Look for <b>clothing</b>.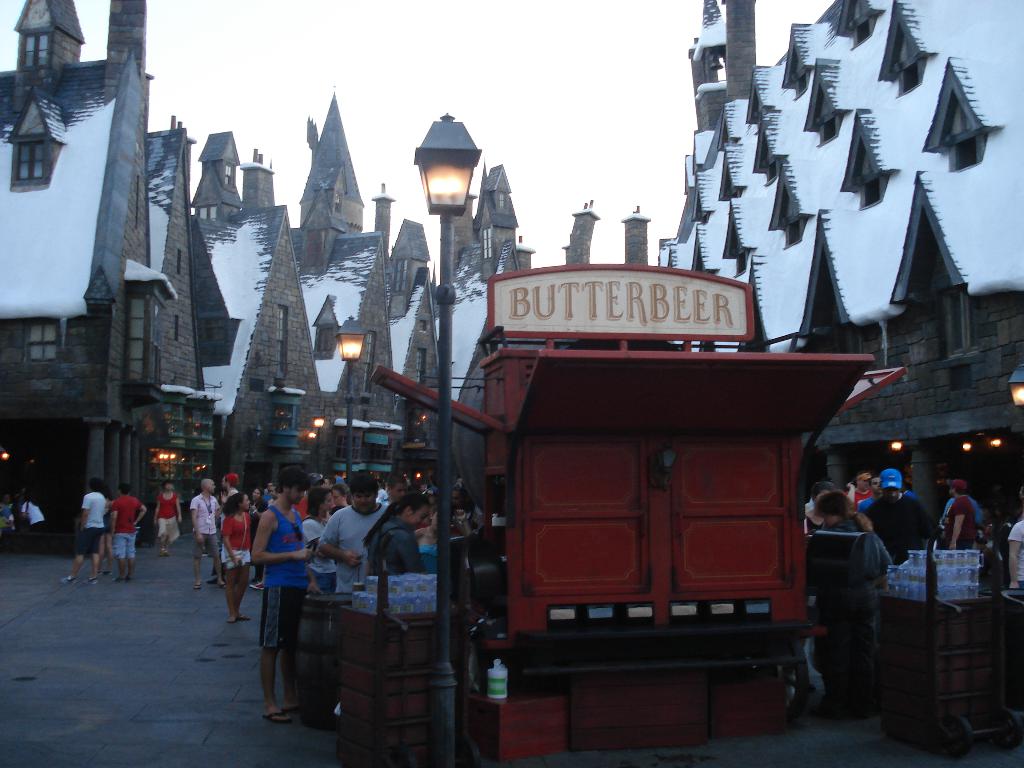
Found: l=367, t=516, r=430, b=584.
